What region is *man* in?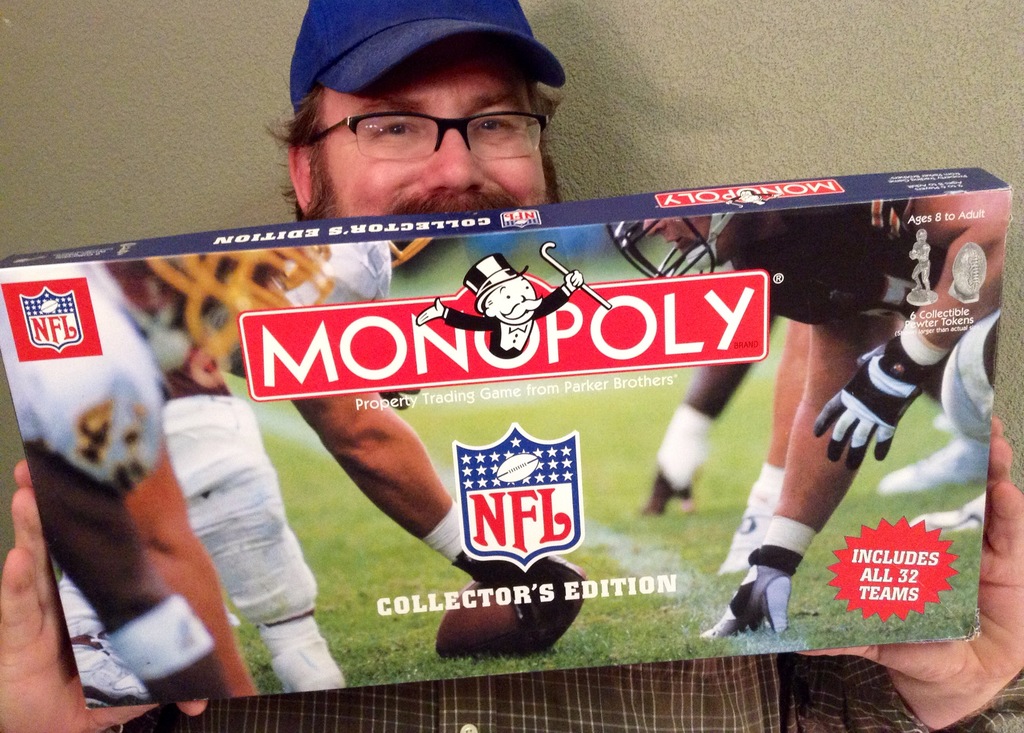
l=0, t=0, r=1023, b=732.
